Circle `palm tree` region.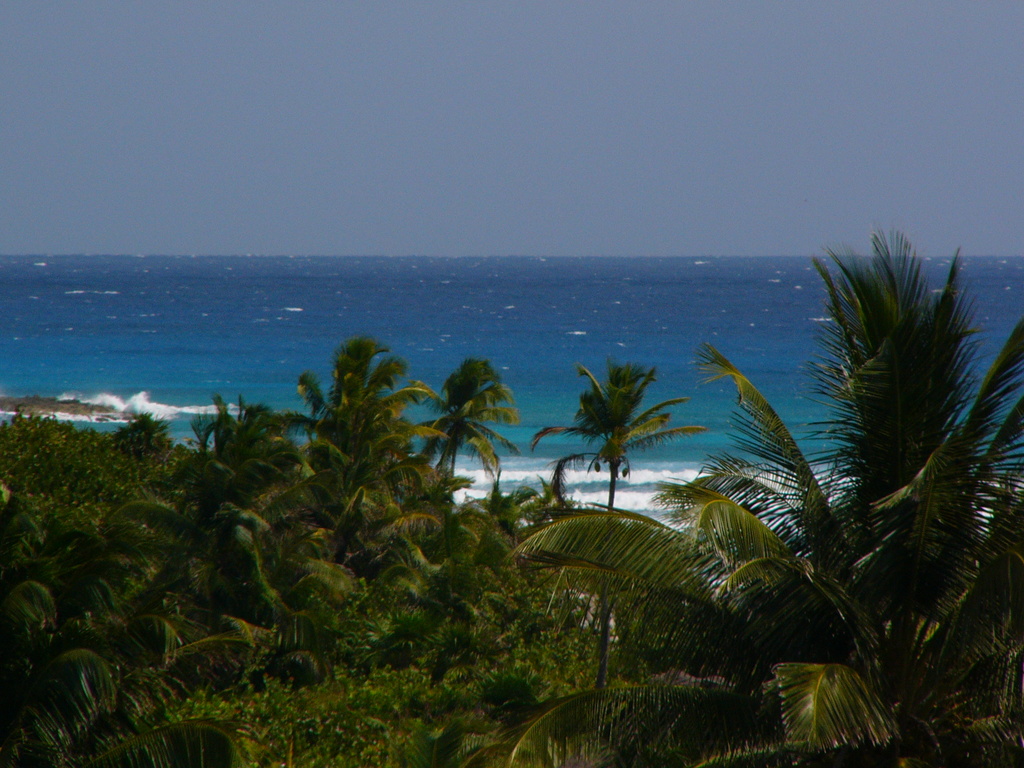
Region: pyautogui.locateOnScreen(213, 403, 289, 504).
